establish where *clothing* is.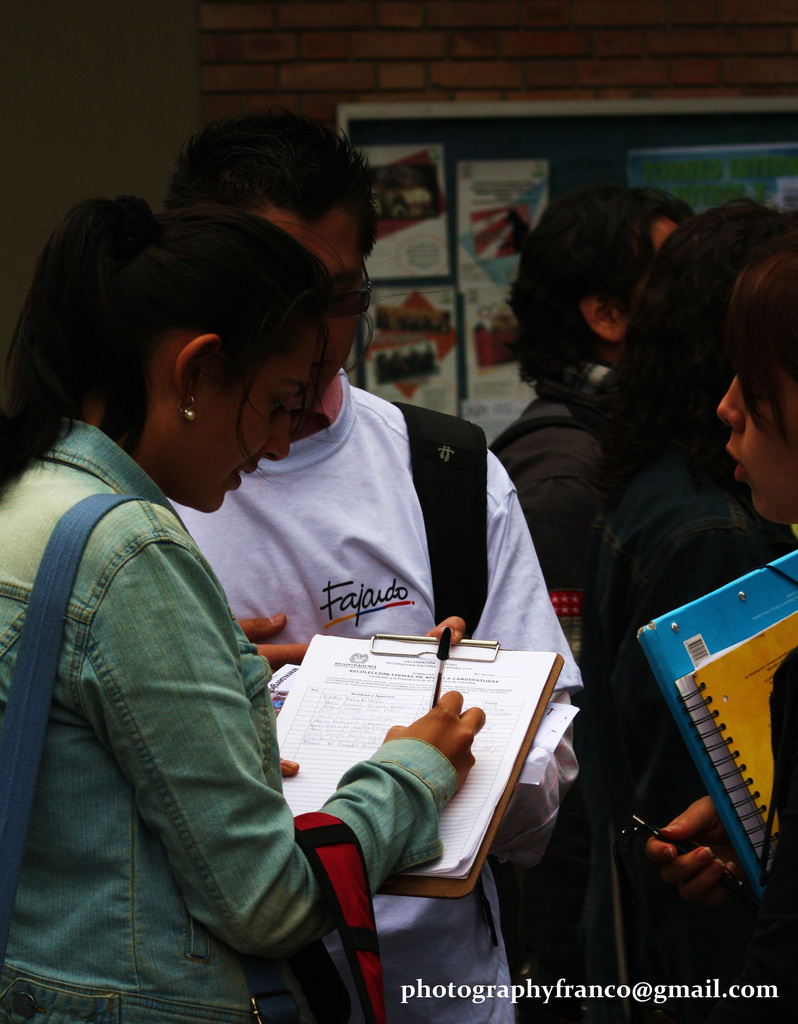
Established at <region>574, 431, 797, 1023</region>.
